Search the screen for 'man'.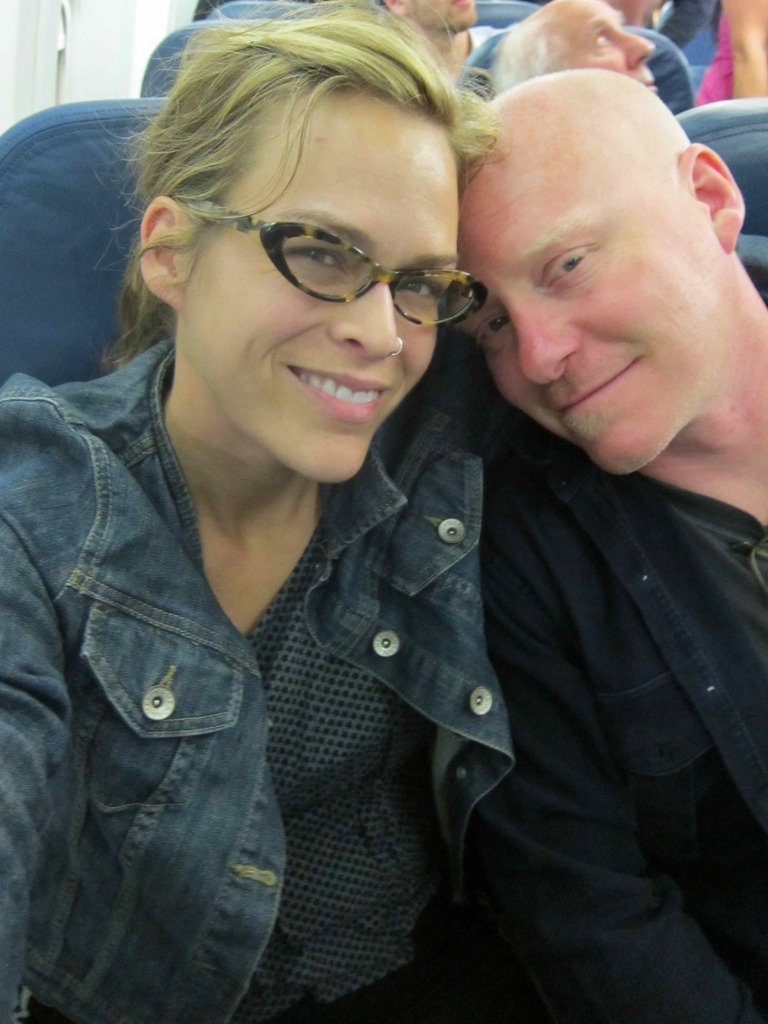
Found at BBox(417, 0, 767, 941).
